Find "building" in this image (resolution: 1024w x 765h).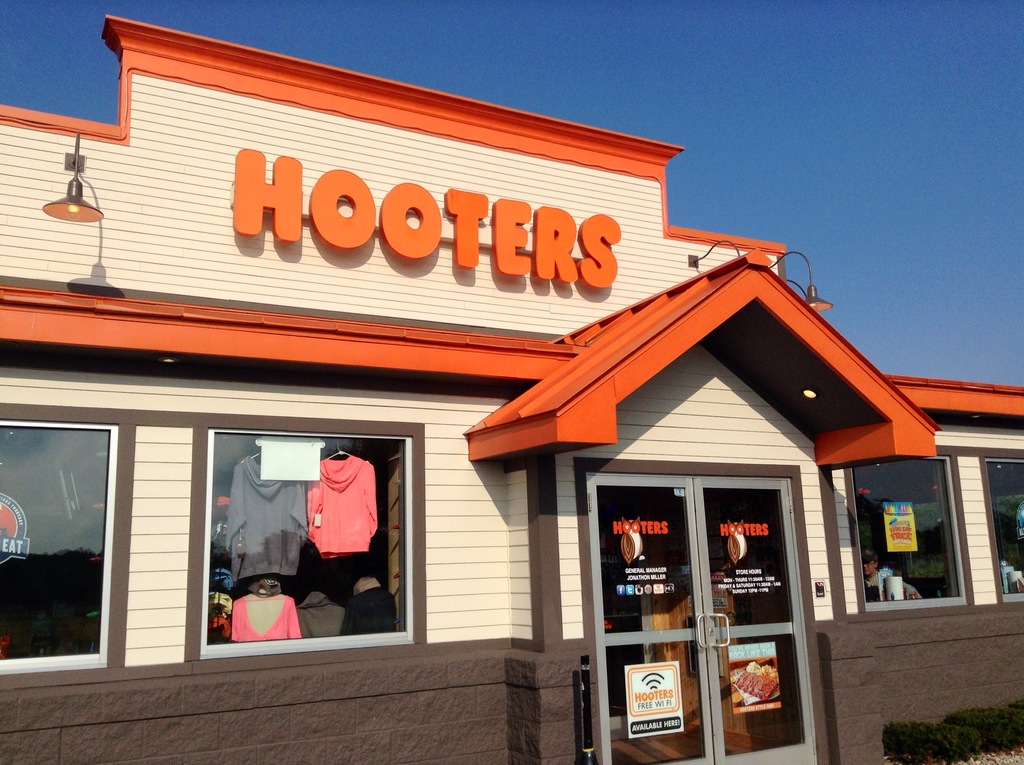
[left=0, top=14, right=1023, bottom=764].
